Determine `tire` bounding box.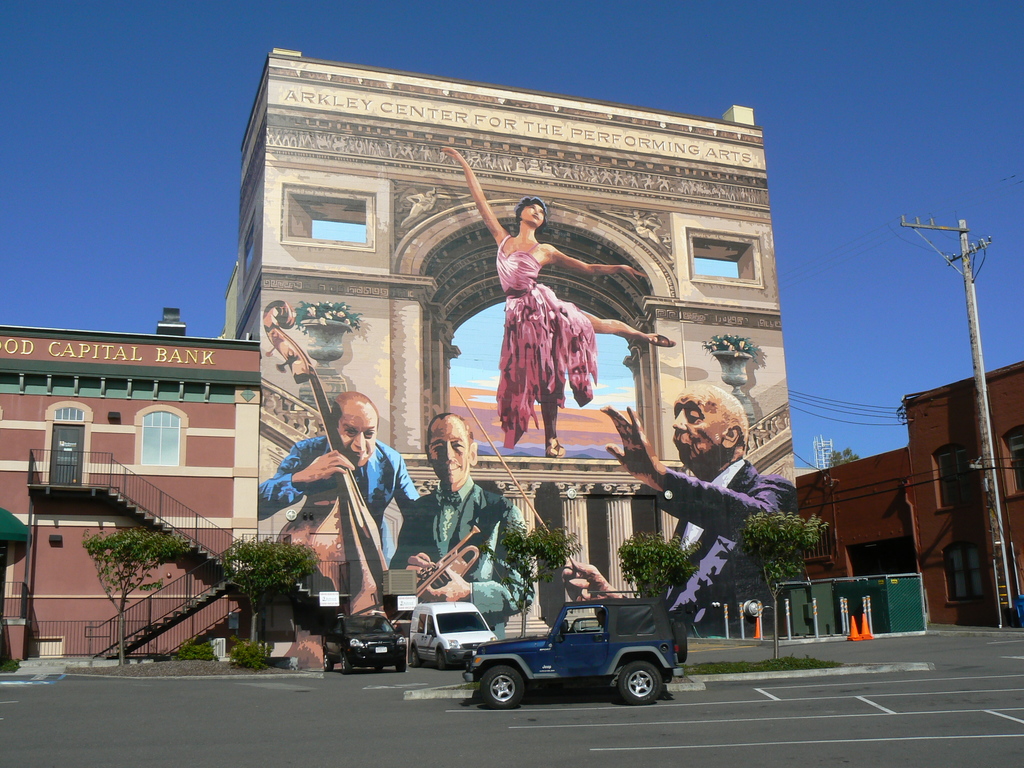
Determined: detection(321, 647, 332, 673).
